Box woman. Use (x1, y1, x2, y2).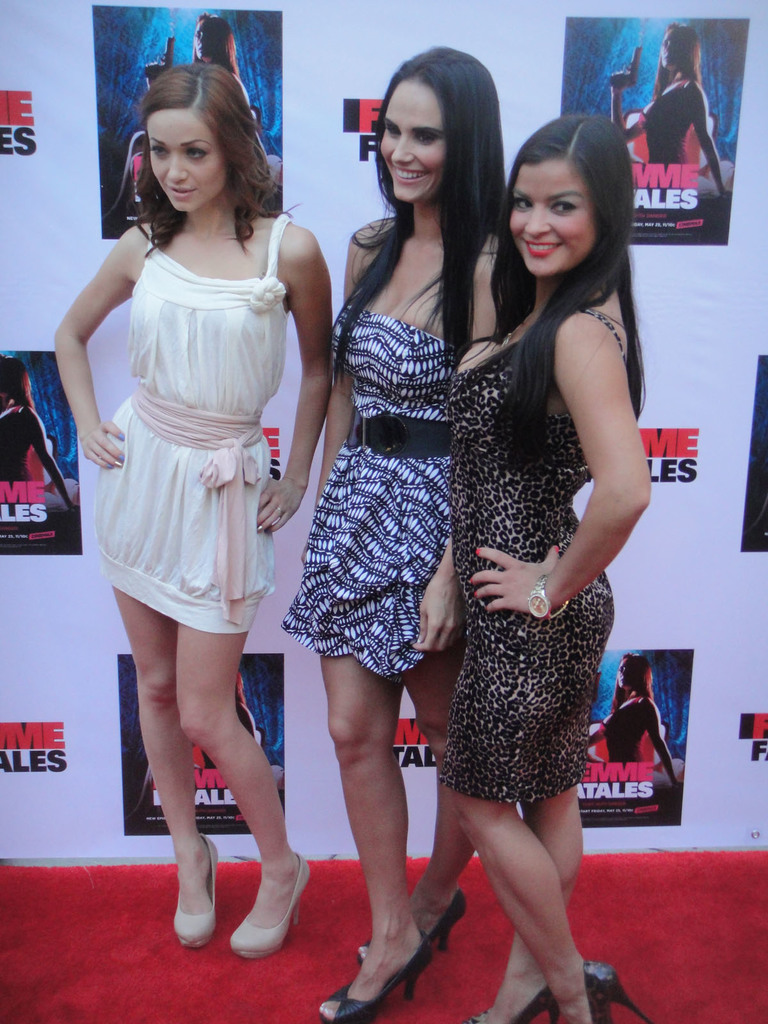
(577, 652, 679, 788).
